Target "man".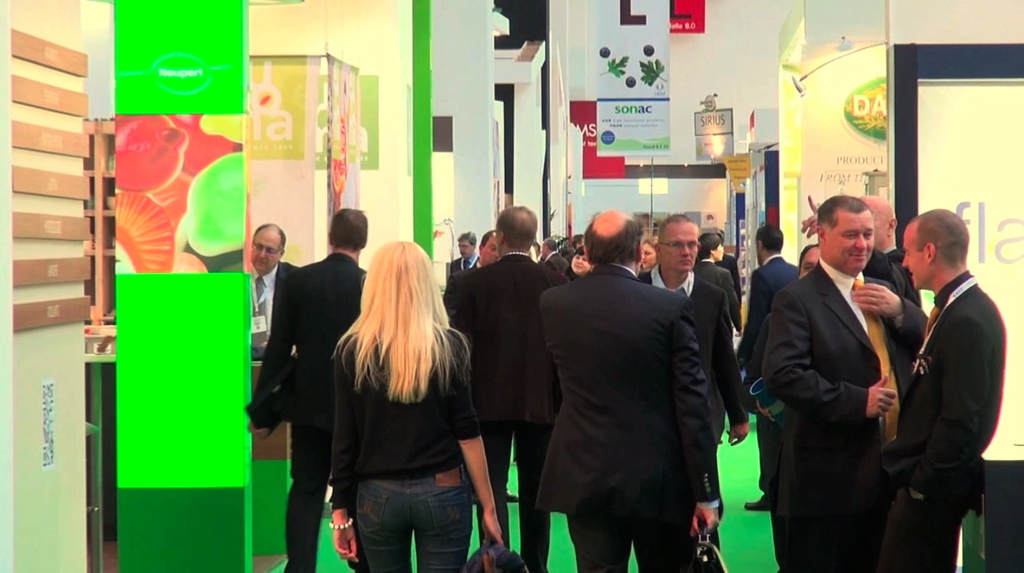
Target region: {"x1": 643, "y1": 212, "x2": 751, "y2": 538}.
